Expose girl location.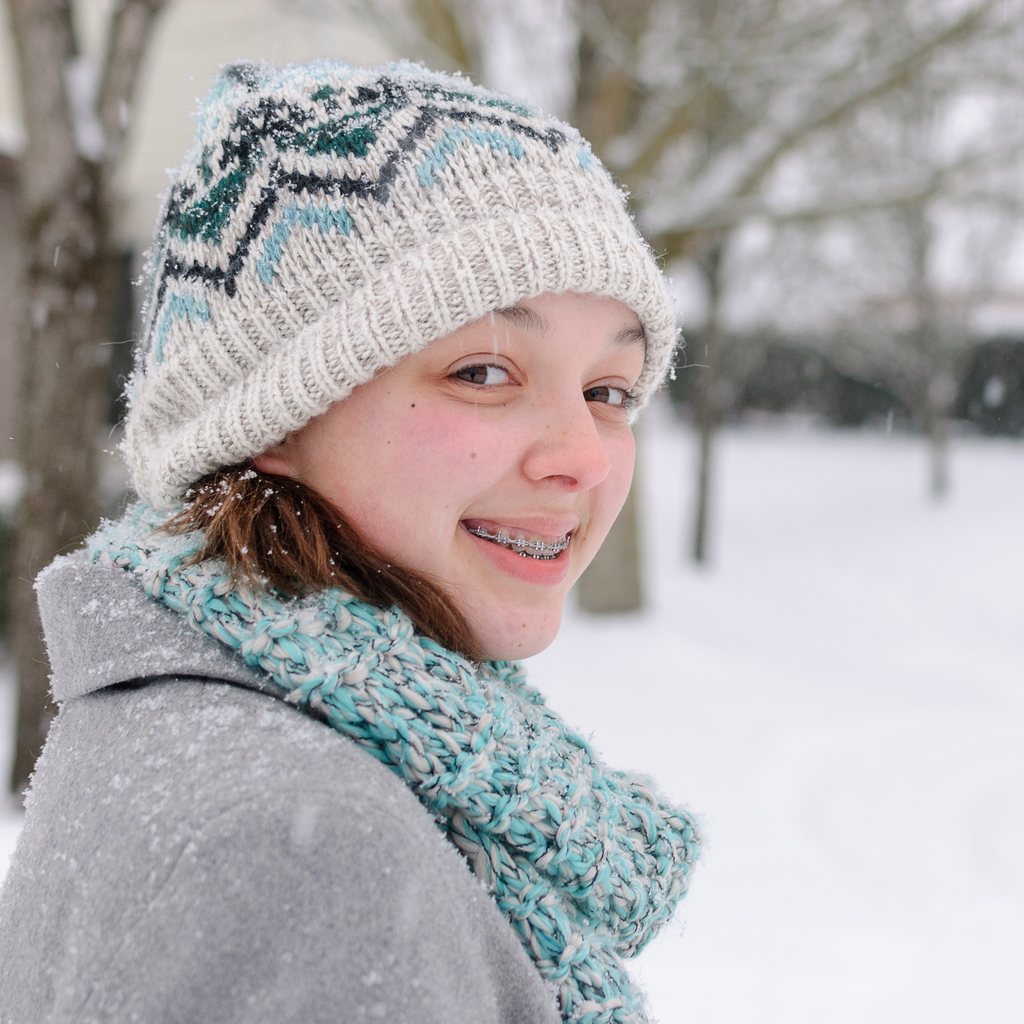
Exposed at <region>0, 55, 707, 1023</region>.
